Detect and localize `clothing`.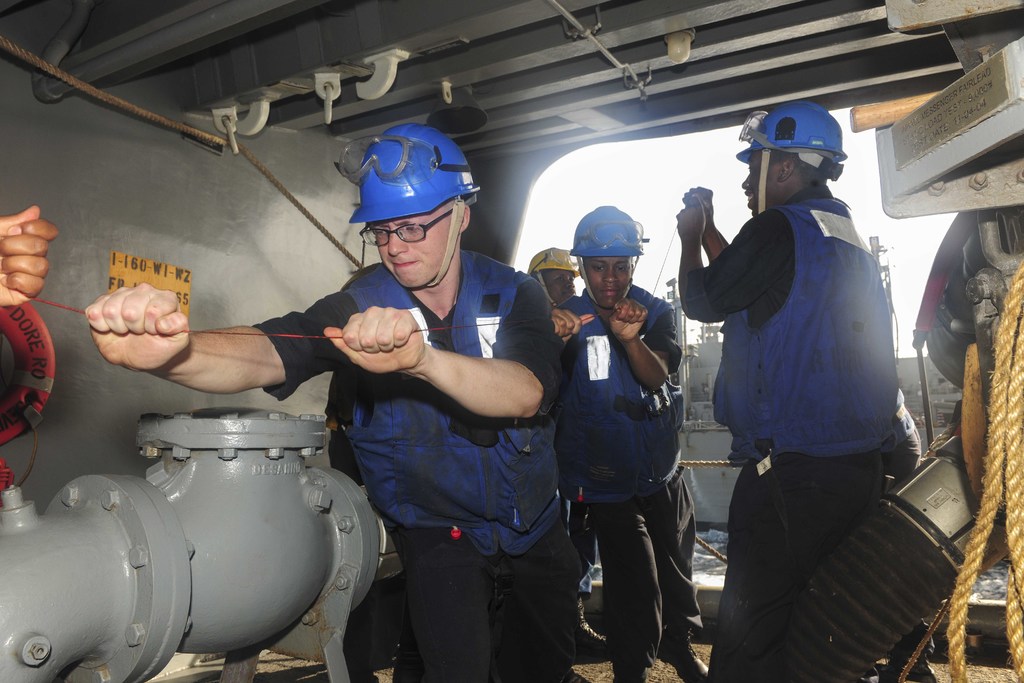
Localized at crop(543, 289, 703, 670).
